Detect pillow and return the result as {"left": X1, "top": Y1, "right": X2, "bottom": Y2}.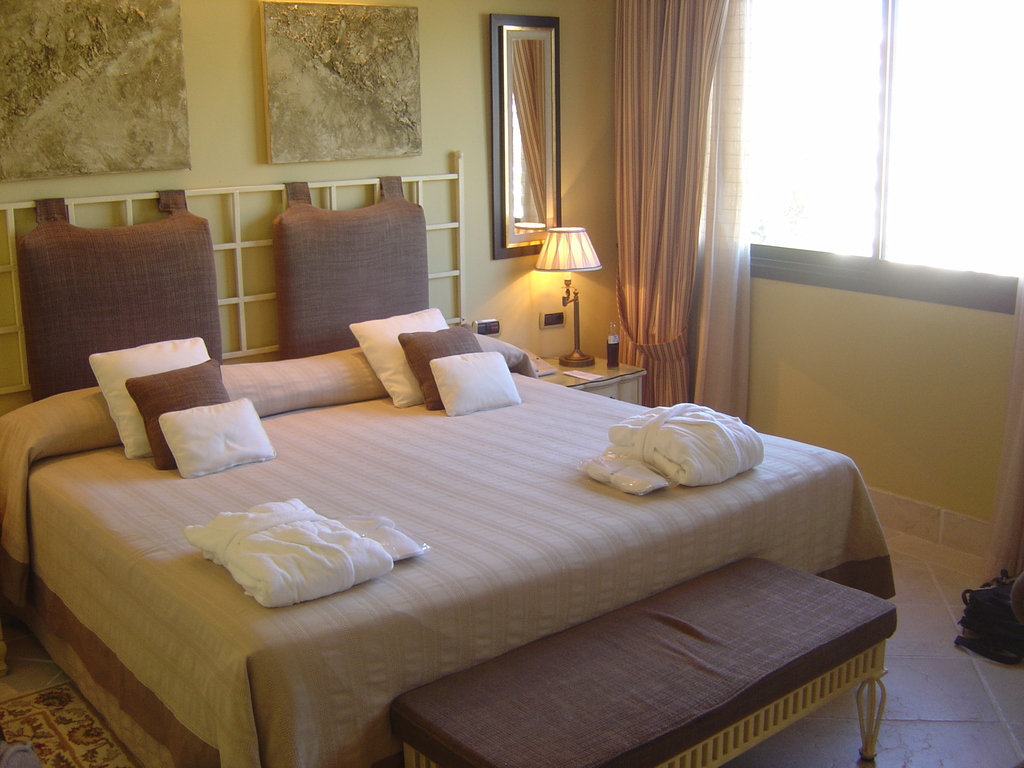
{"left": 349, "top": 307, "right": 452, "bottom": 412}.
